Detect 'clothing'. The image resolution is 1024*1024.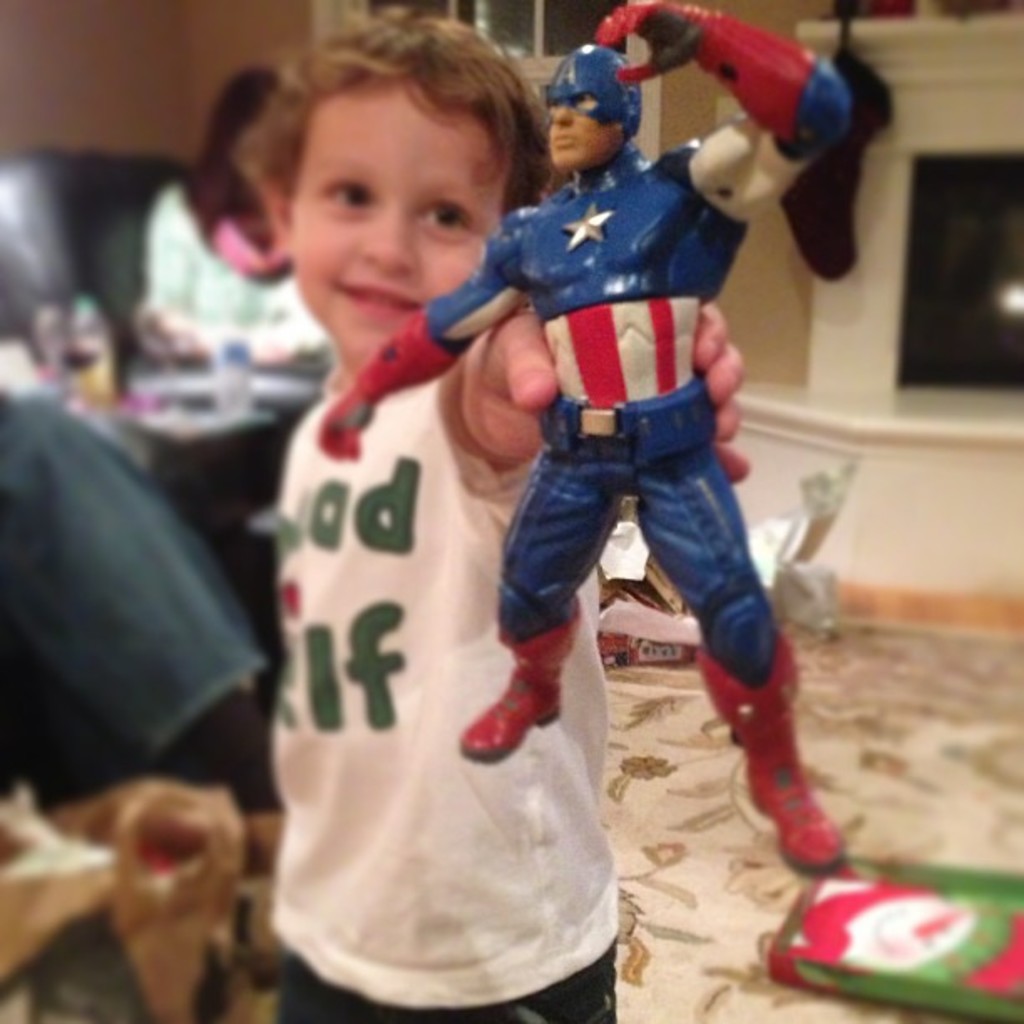
[266, 368, 617, 1022].
